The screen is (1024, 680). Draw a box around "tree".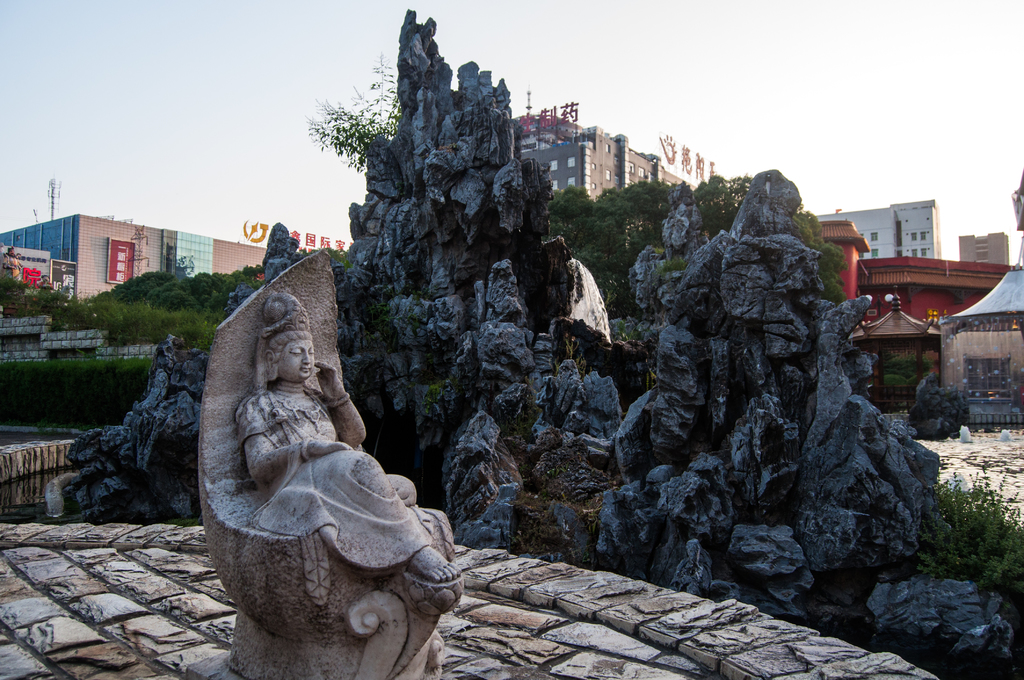
<box>699,175,754,239</box>.
